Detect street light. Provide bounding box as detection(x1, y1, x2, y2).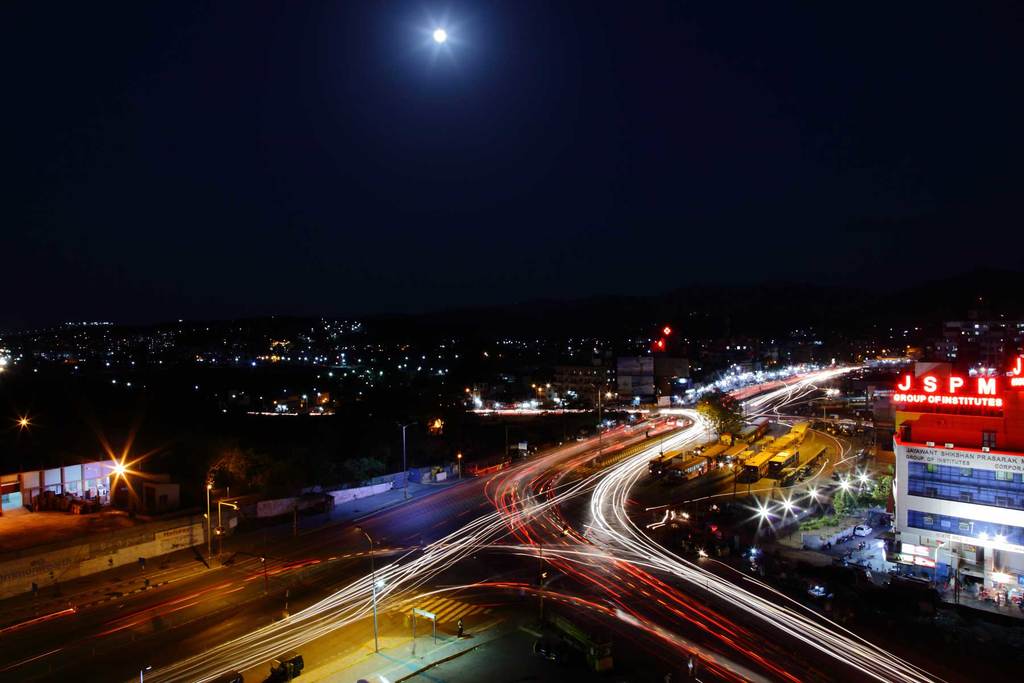
detection(402, 420, 419, 494).
